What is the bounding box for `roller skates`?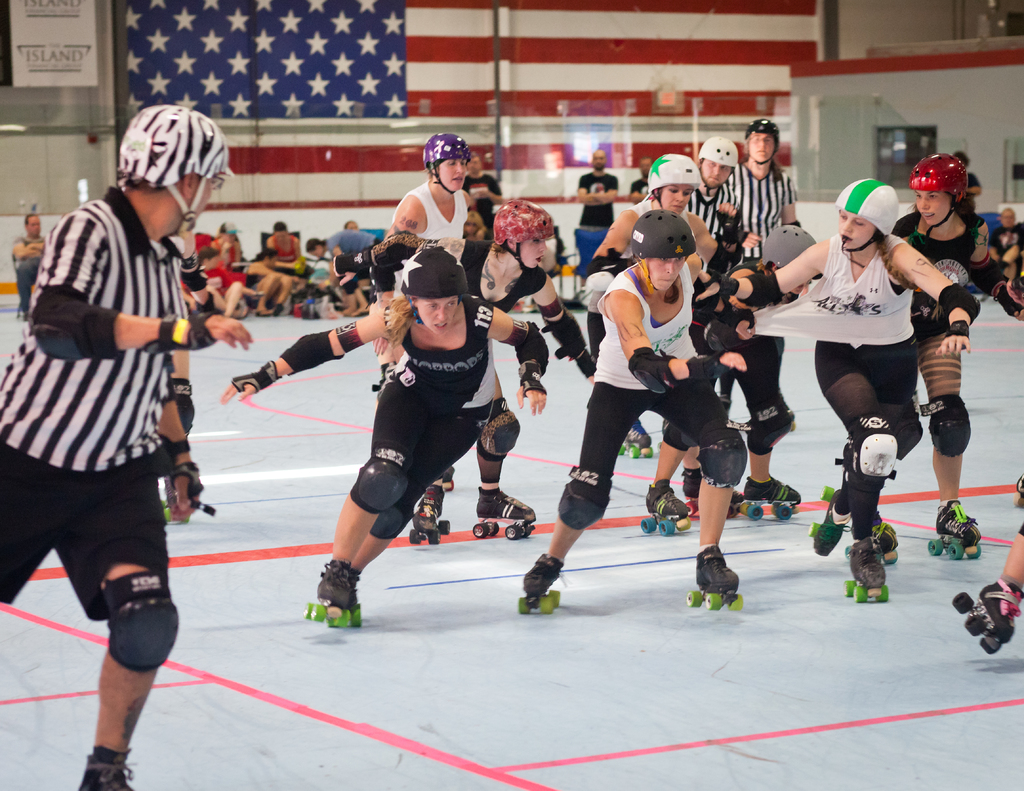
{"left": 338, "top": 570, "right": 363, "bottom": 632}.
